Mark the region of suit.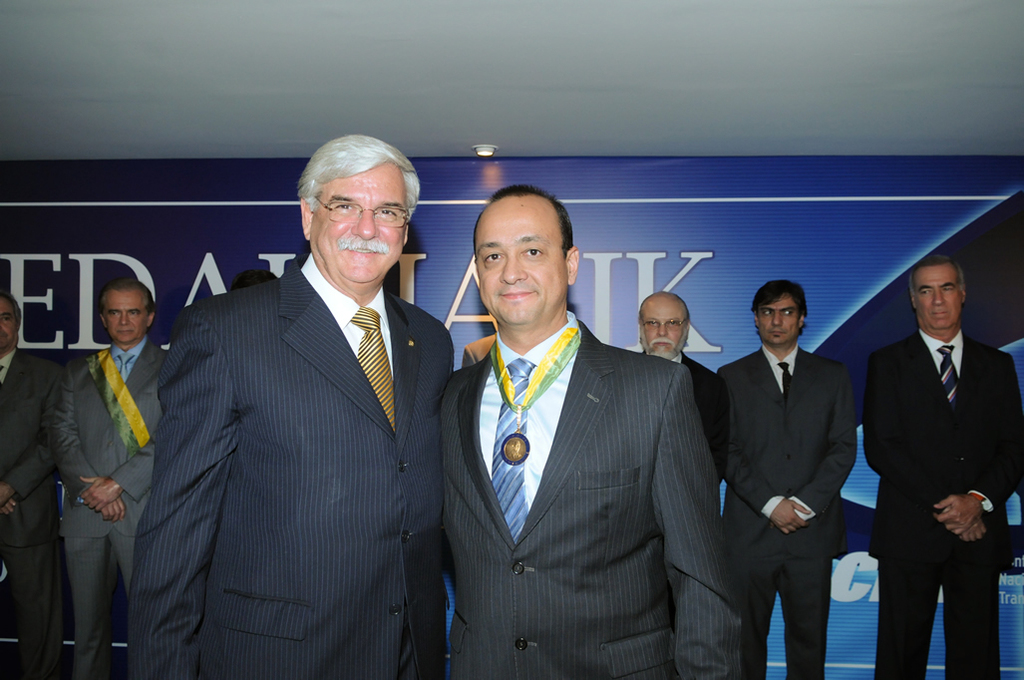
Region: {"x1": 642, "y1": 351, "x2": 730, "y2": 484}.
